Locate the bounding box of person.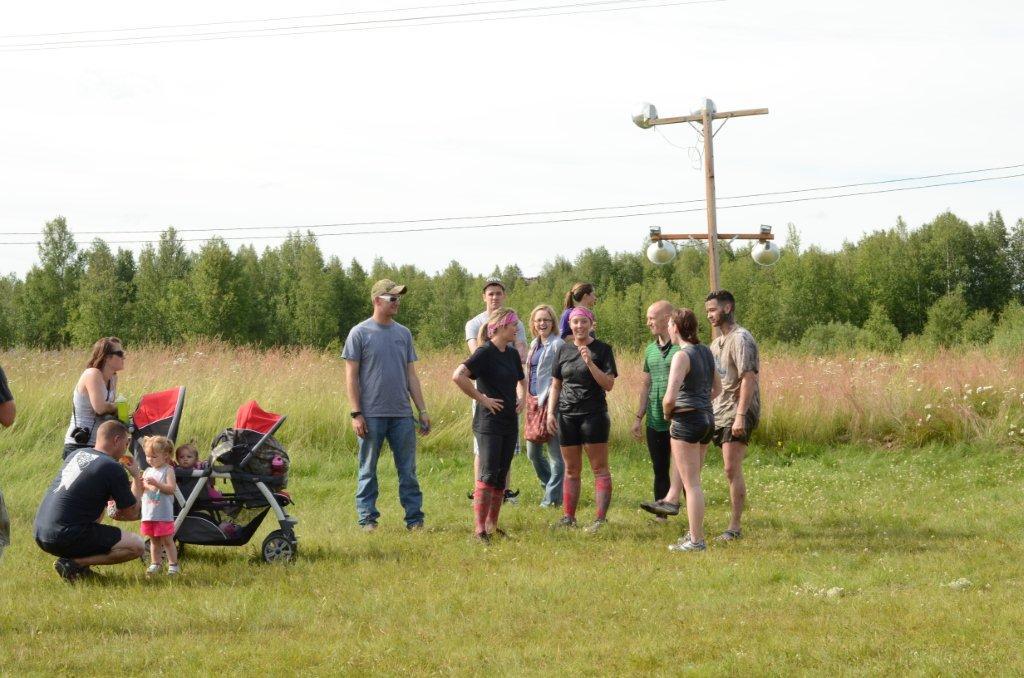
Bounding box: x1=658 y1=302 x2=726 y2=554.
